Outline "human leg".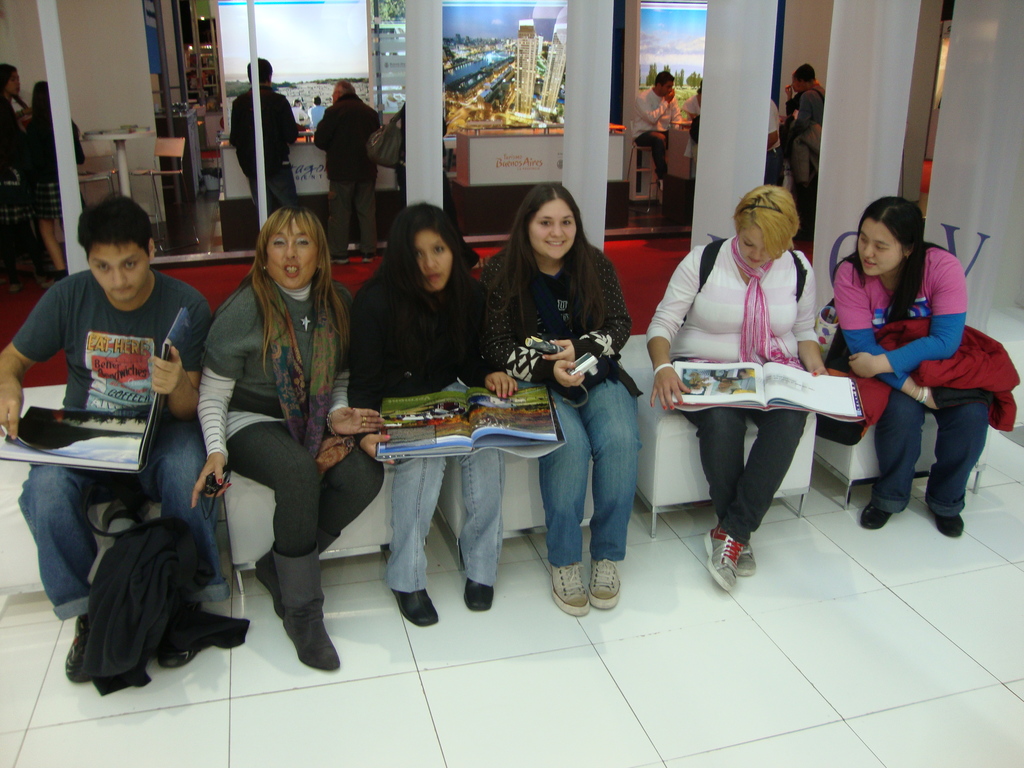
Outline: (230, 412, 383, 671).
